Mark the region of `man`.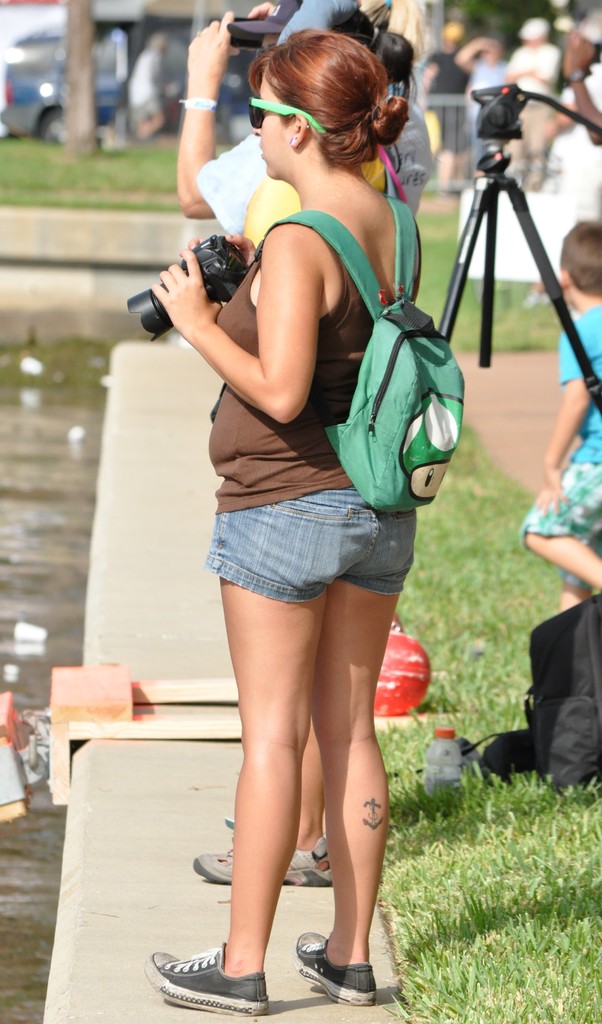
Region: l=504, t=22, r=564, b=189.
